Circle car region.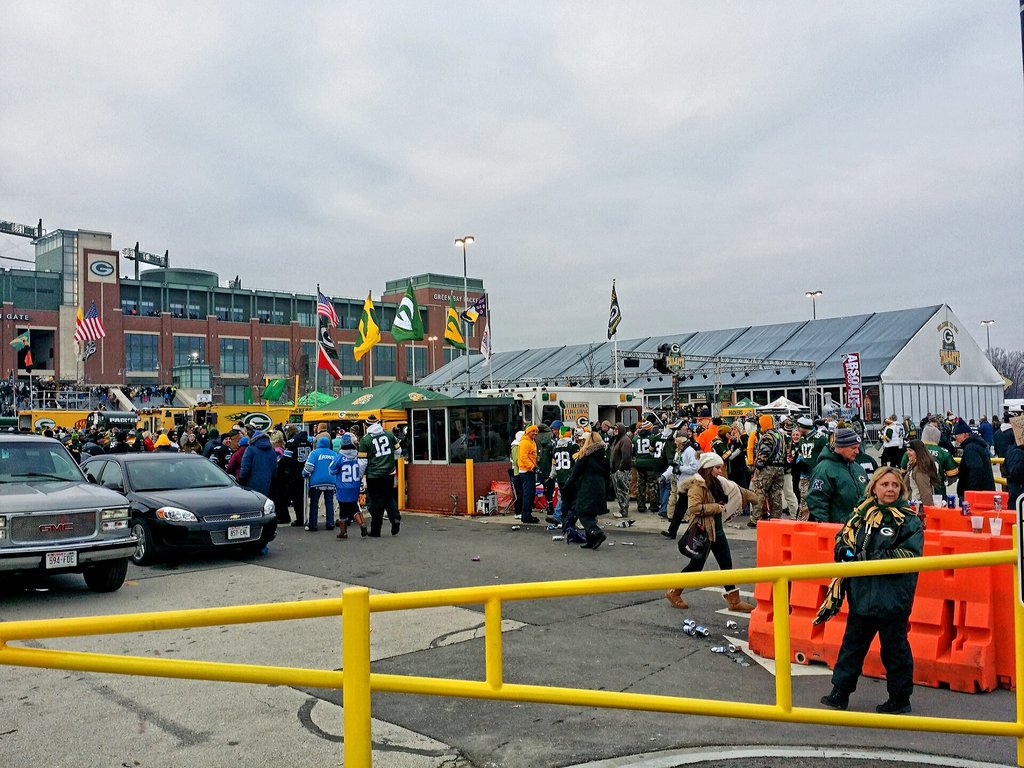
Region: (x1=70, y1=452, x2=276, y2=563).
